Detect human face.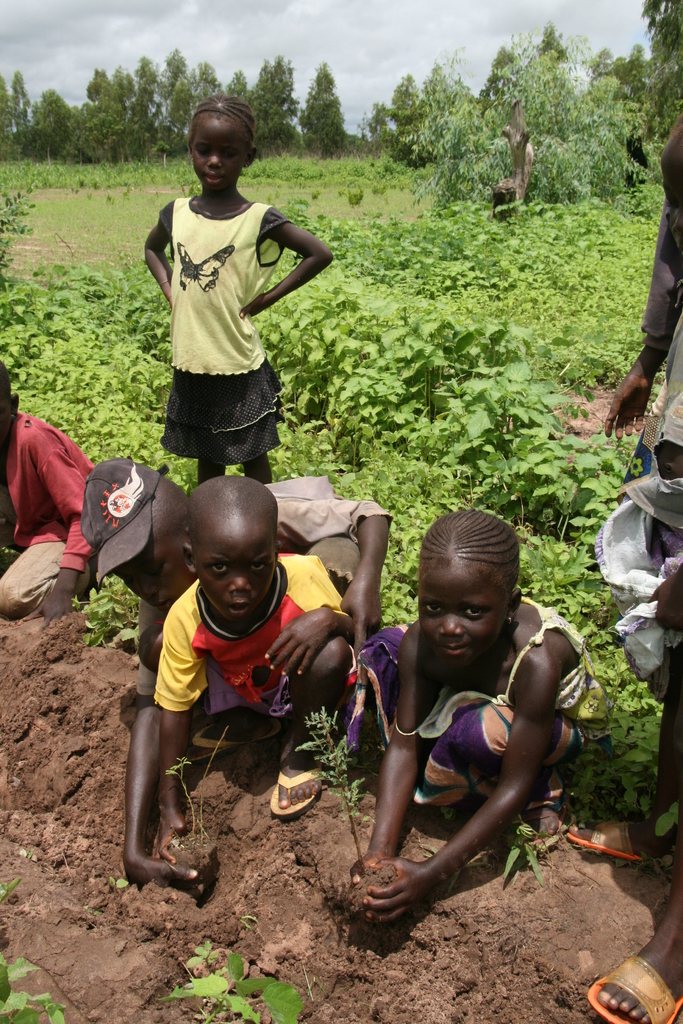
Detected at bbox=[115, 536, 183, 610].
